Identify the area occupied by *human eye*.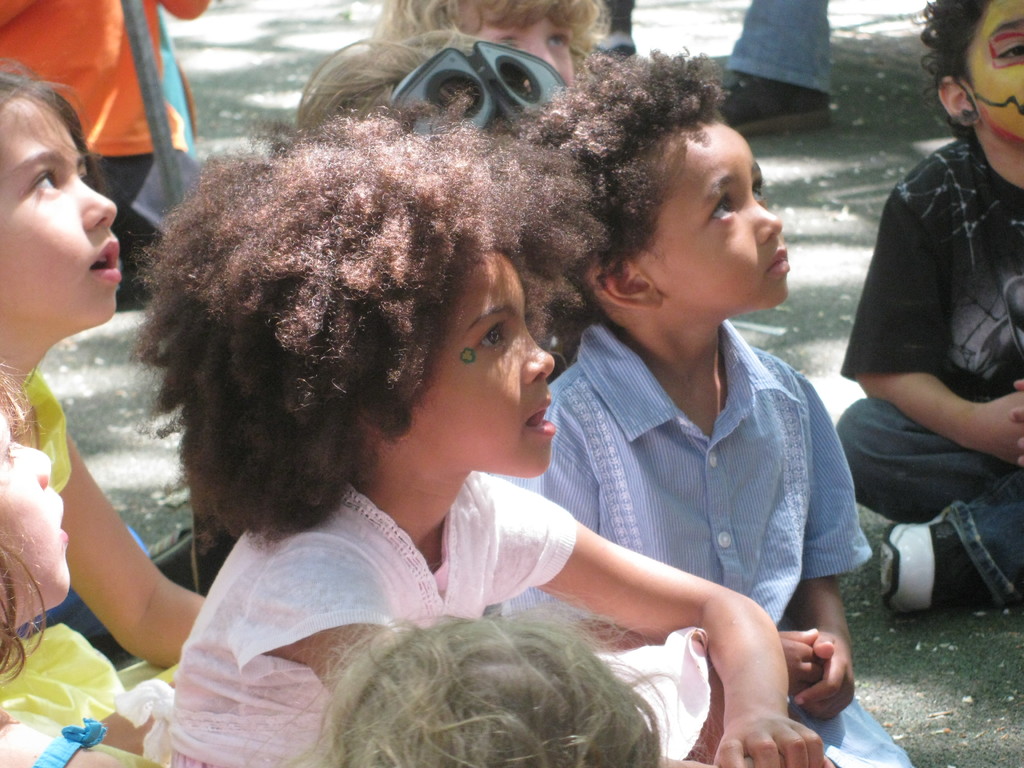
Area: (995,37,1023,65).
